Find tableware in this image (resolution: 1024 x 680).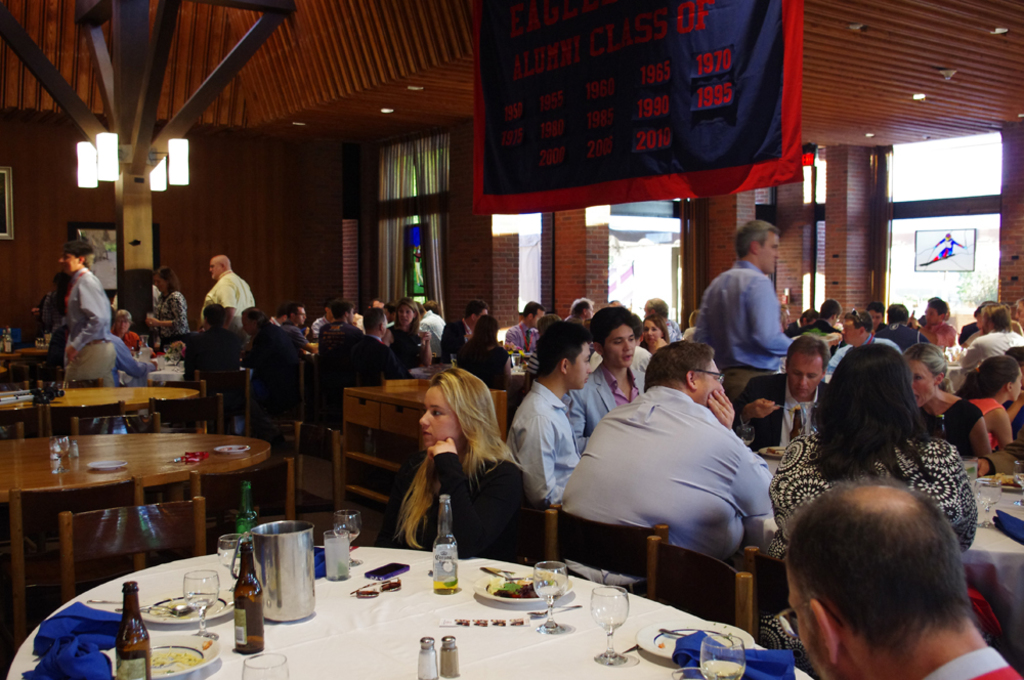
(left=63, top=436, right=80, bottom=461).
